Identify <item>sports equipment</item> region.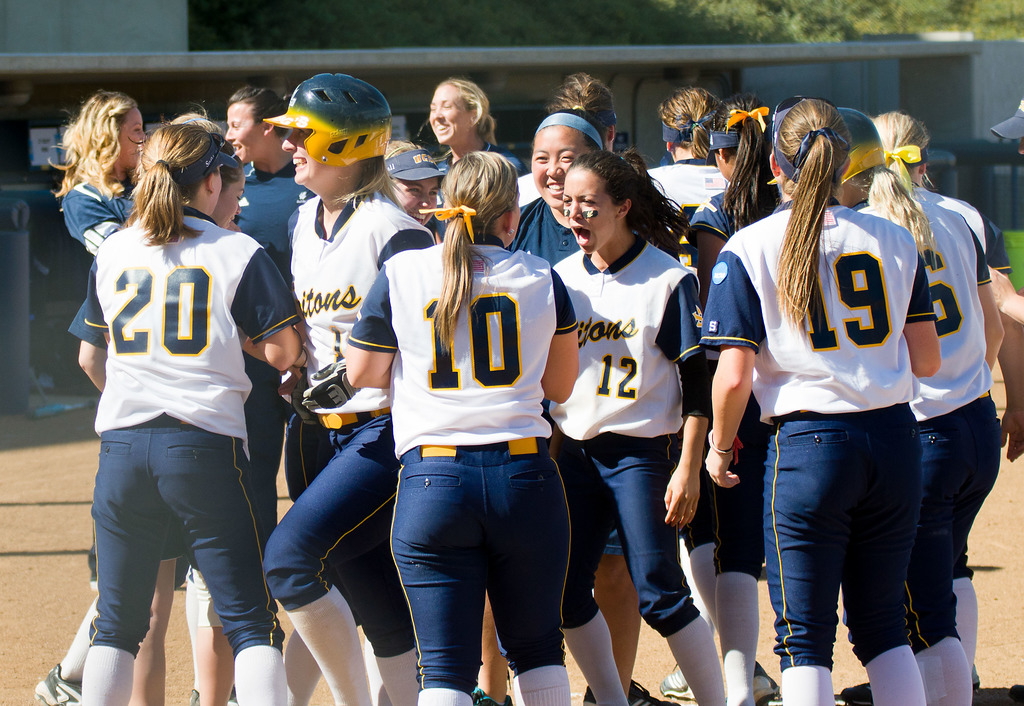
Region: box(30, 666, 84, 705).
